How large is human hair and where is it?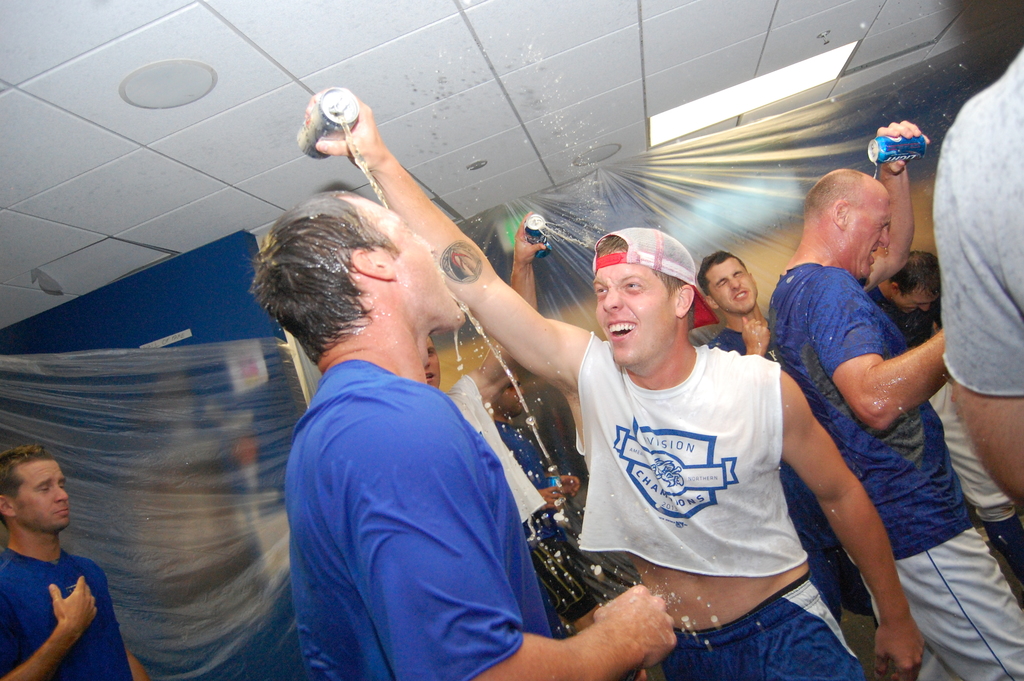
Bounding box: (x1=697, y1=249, x2=745, y2=295).
